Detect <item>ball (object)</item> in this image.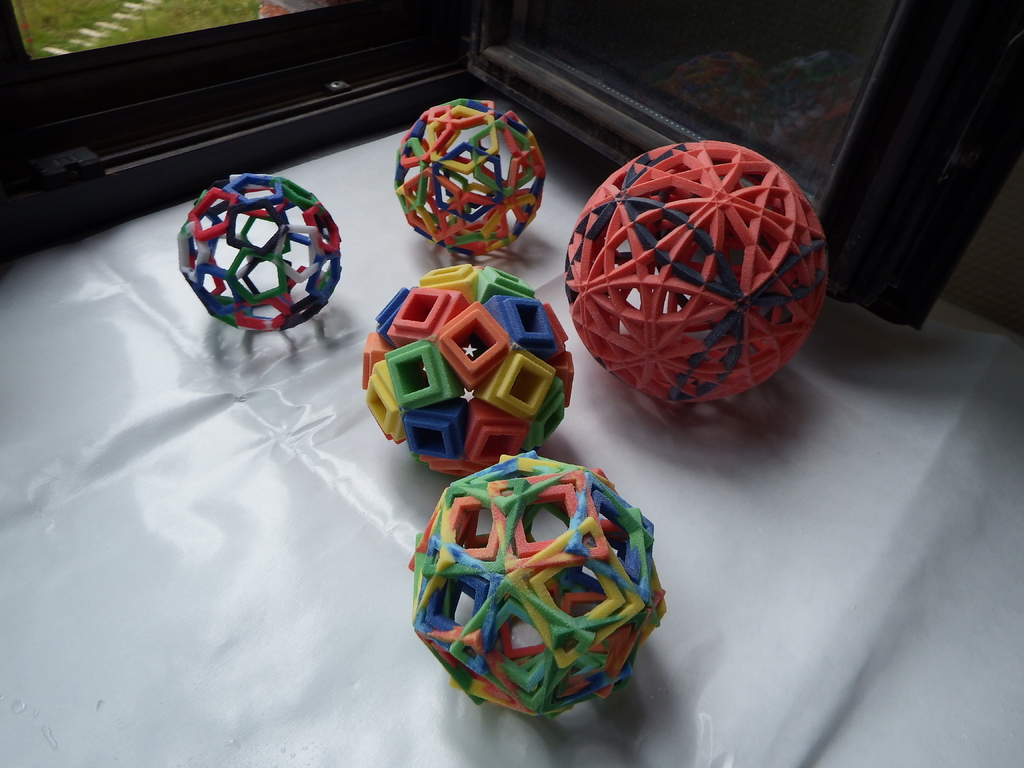
Detection: (left=389, top=99, right=548, bottom=252).
